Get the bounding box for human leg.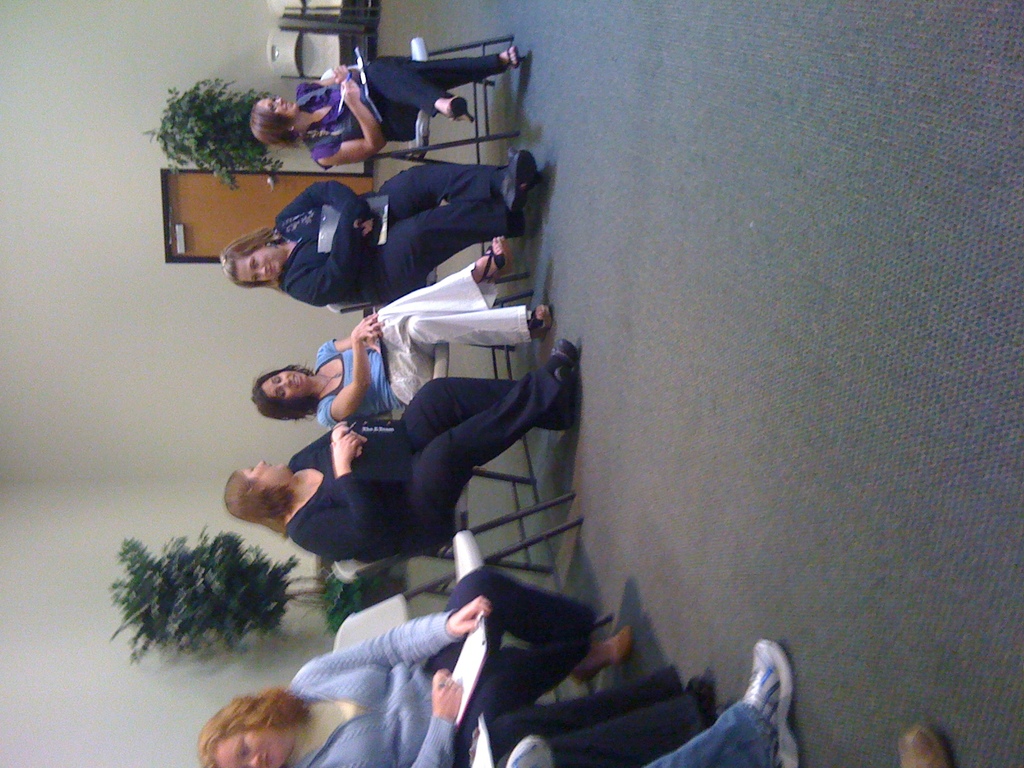
box=[365, 161, 536, 228].
